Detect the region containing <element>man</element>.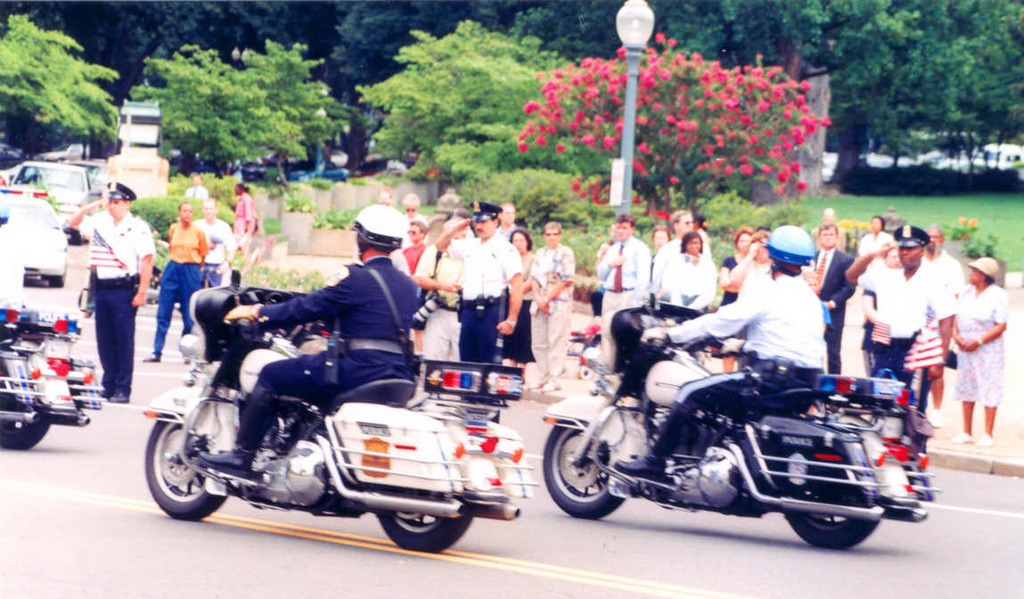
x1=918 y1=230 x2=963 y2=421.
